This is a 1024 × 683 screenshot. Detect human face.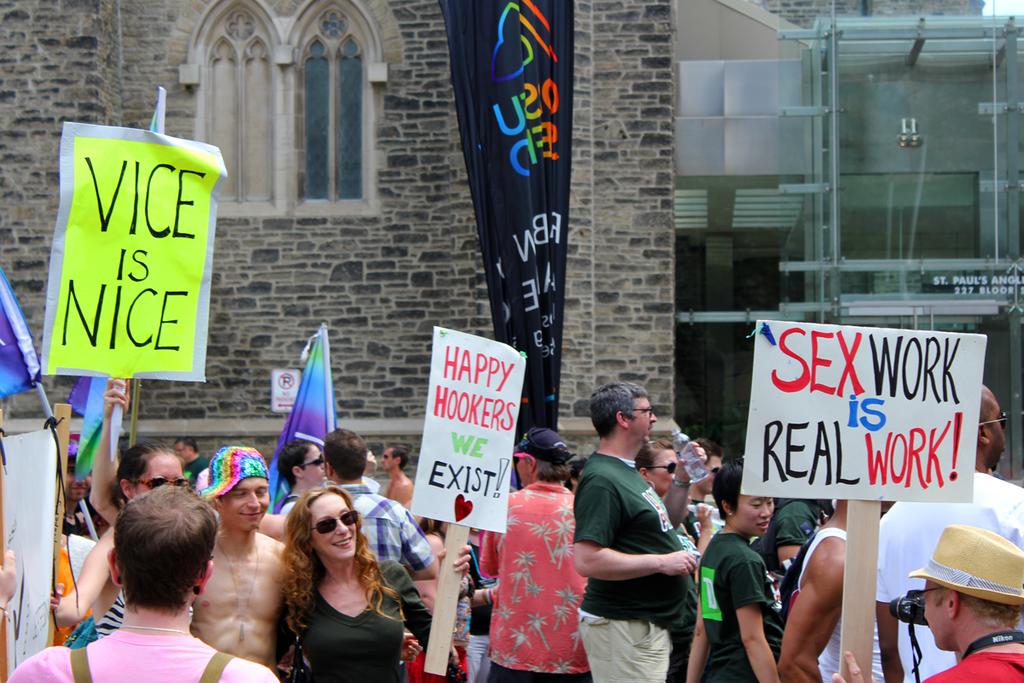
(922, 577, 948, 650).
